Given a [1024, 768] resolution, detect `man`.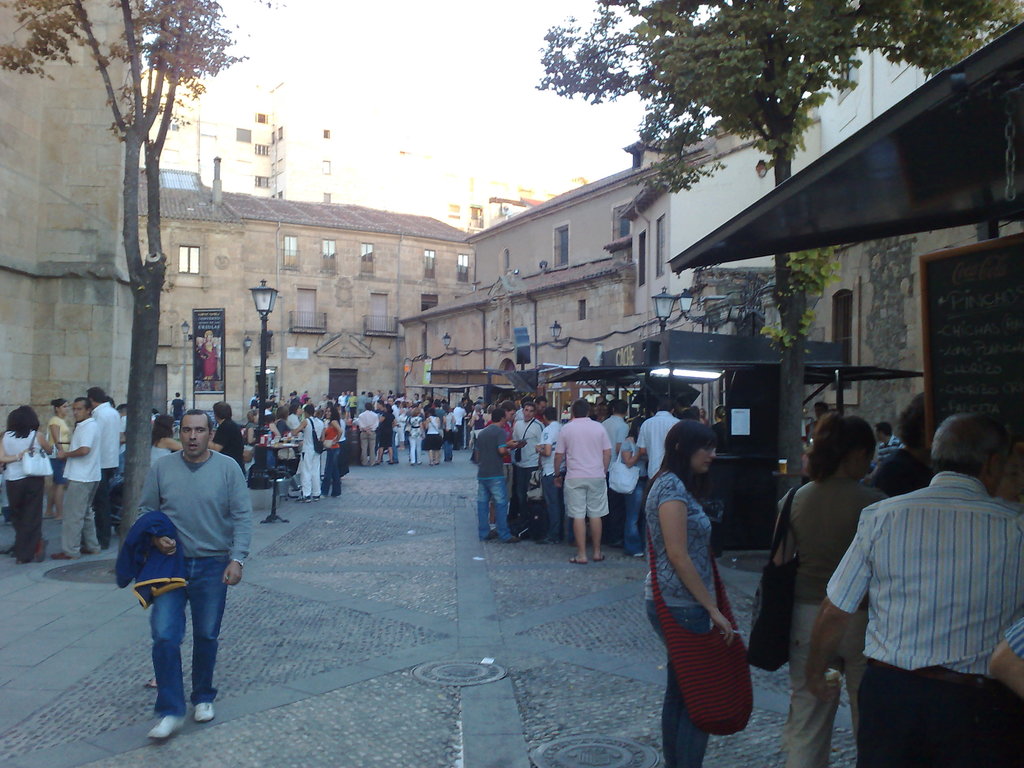
(602, 396, 636, 465).
